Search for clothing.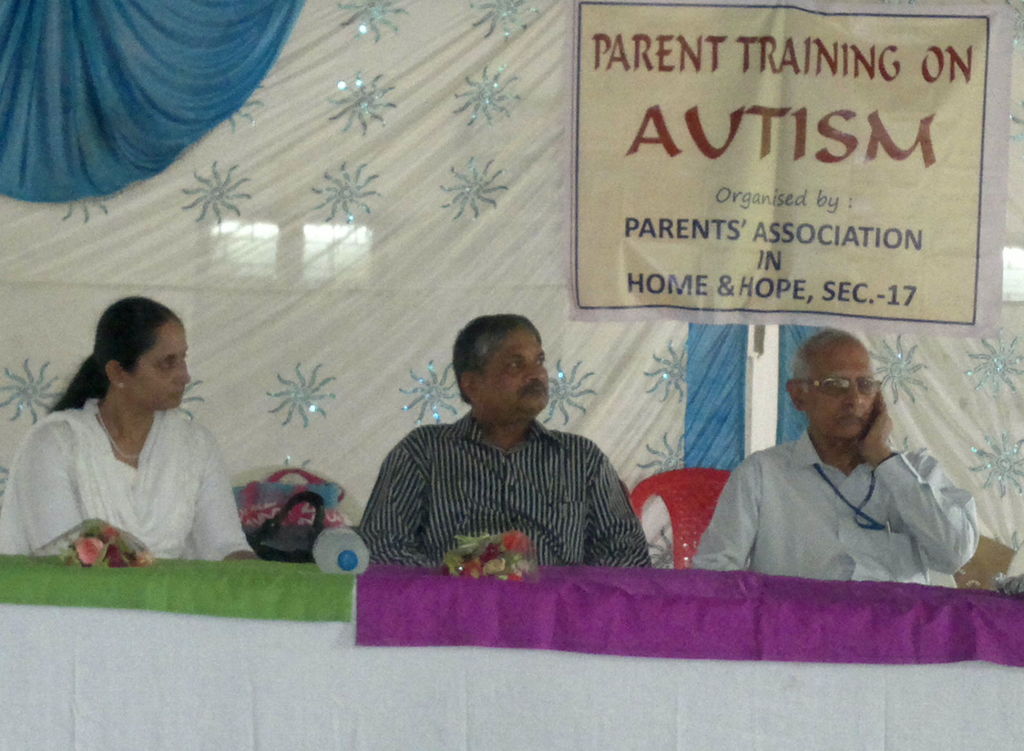
Found at [684,424,980,586].
